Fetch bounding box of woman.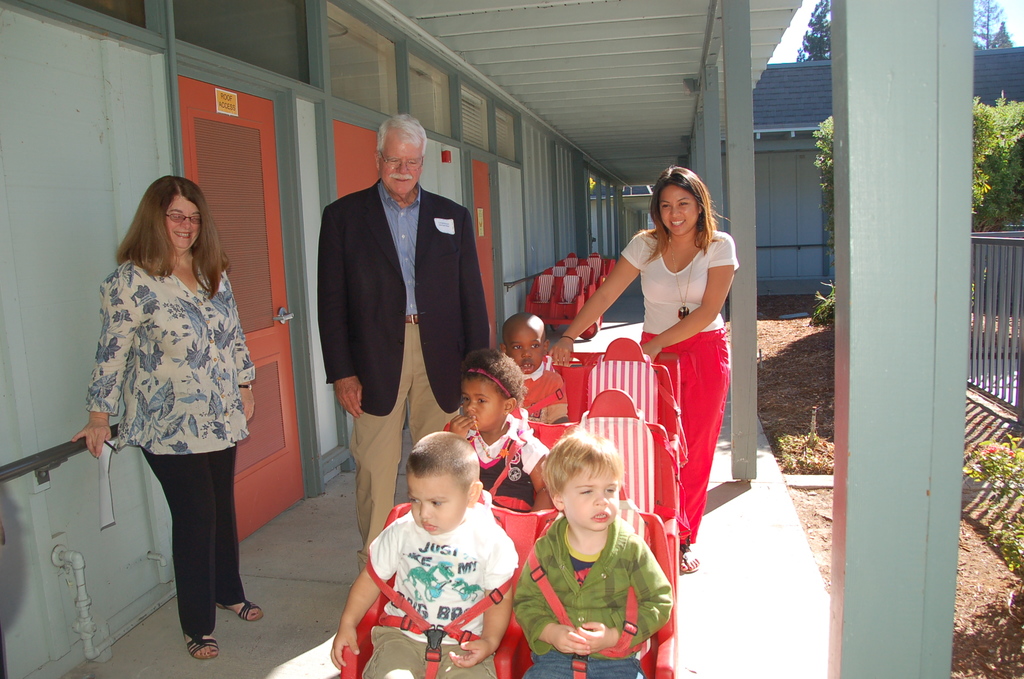
Bbox: pyautogui.locateOnScreen(539, 198, 749, 596).
